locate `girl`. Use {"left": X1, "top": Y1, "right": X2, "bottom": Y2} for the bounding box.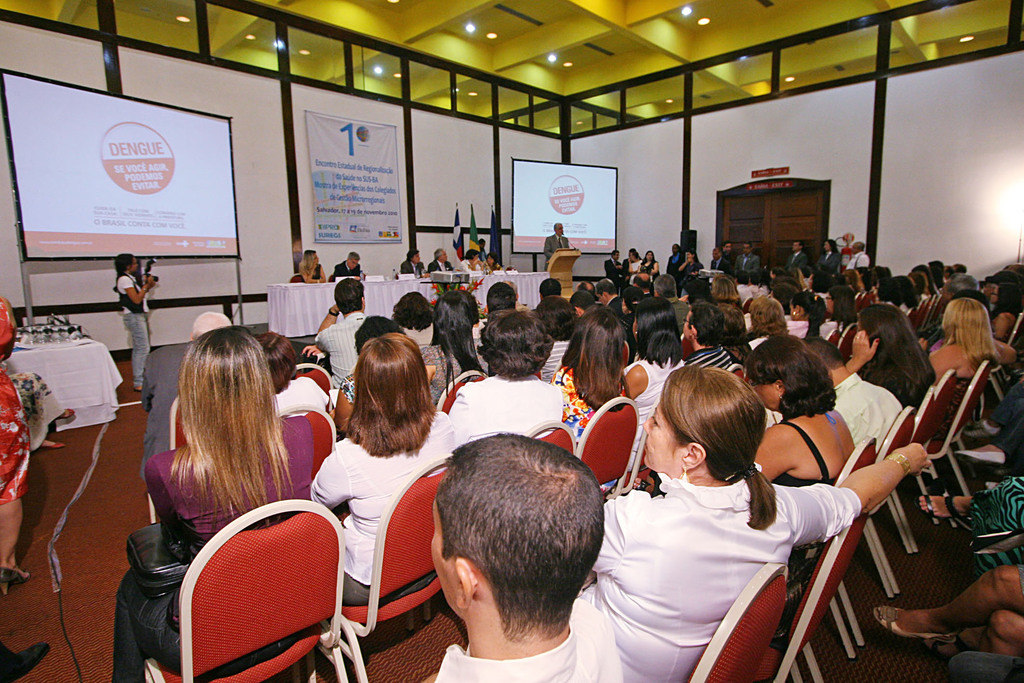
{"left": 298, "top": 248, "right": 325, "bottom": 283}.
